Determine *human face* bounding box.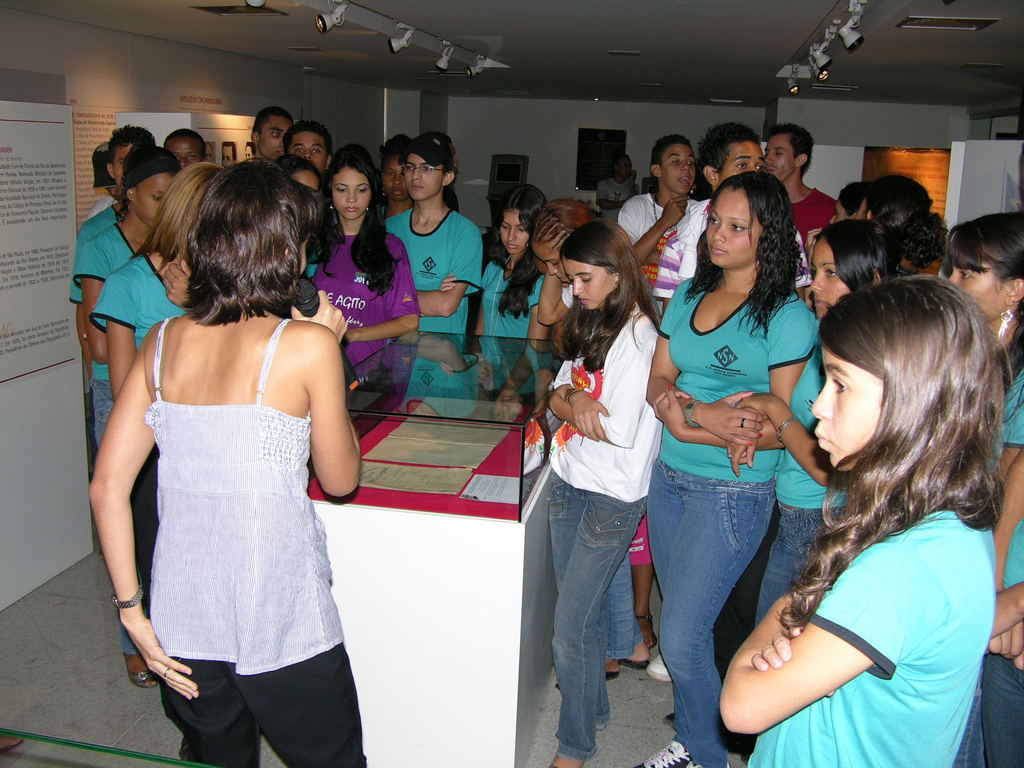
Determined: region(830, 199, 847, 221).
